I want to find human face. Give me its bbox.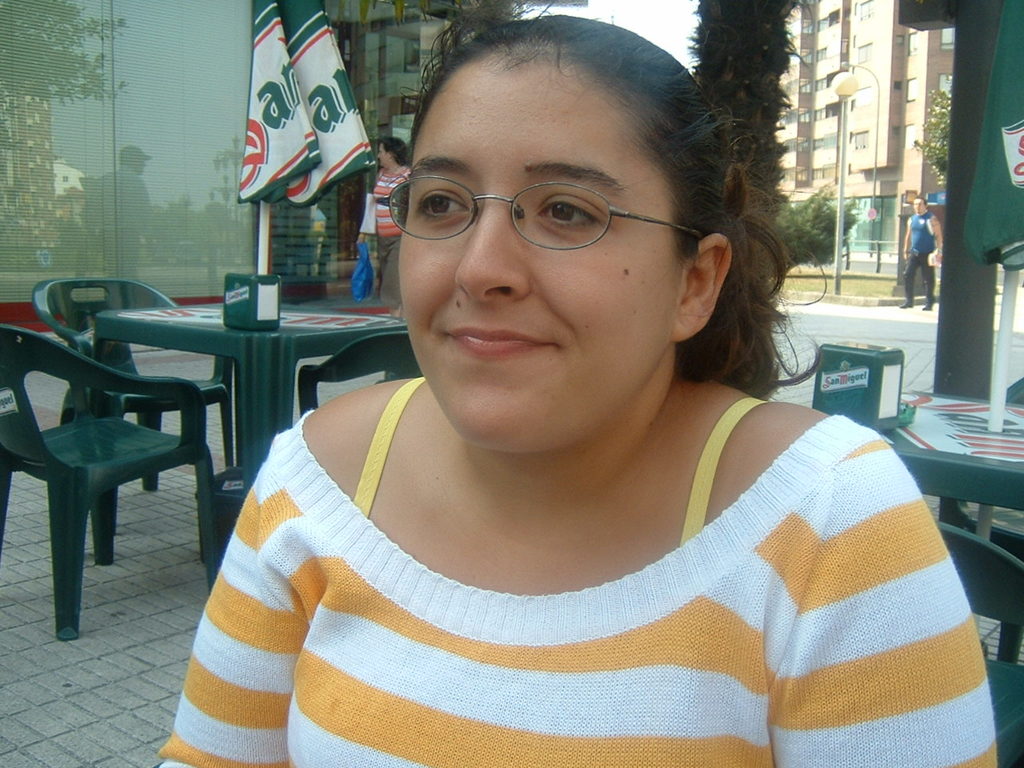
[x1=397, y1=66, x2=677, y2=449].
